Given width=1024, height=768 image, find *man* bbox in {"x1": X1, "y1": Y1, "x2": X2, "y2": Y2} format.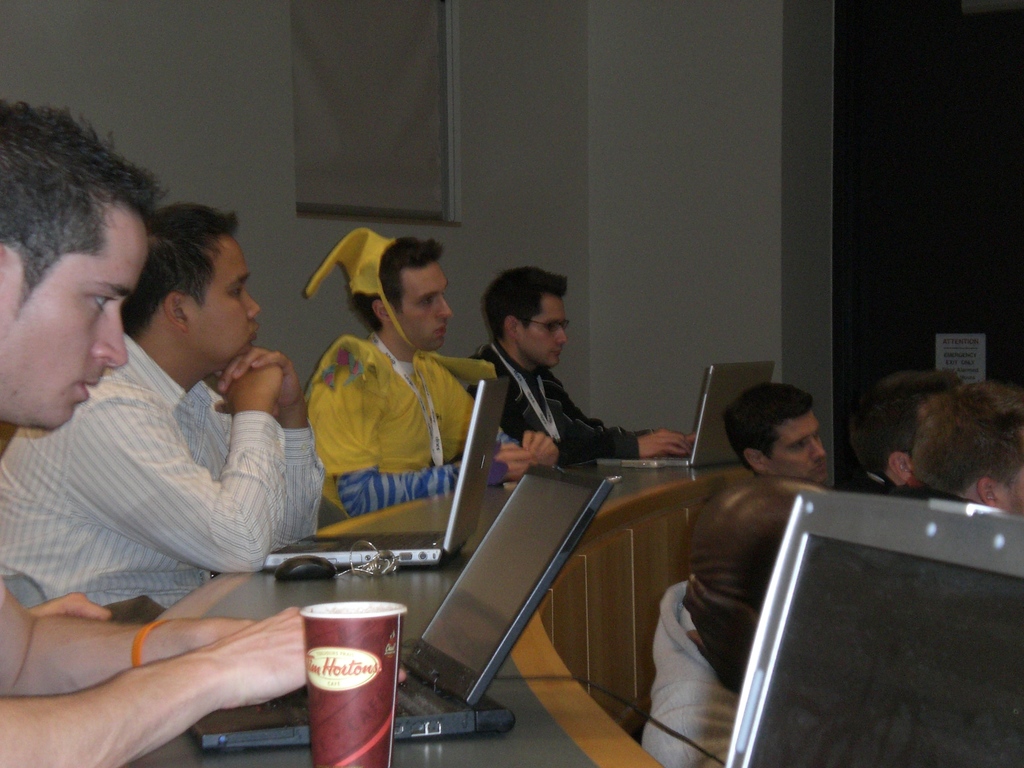
{"x1": 457, "y1": 266, "x2": 689, "y2": 469}.
